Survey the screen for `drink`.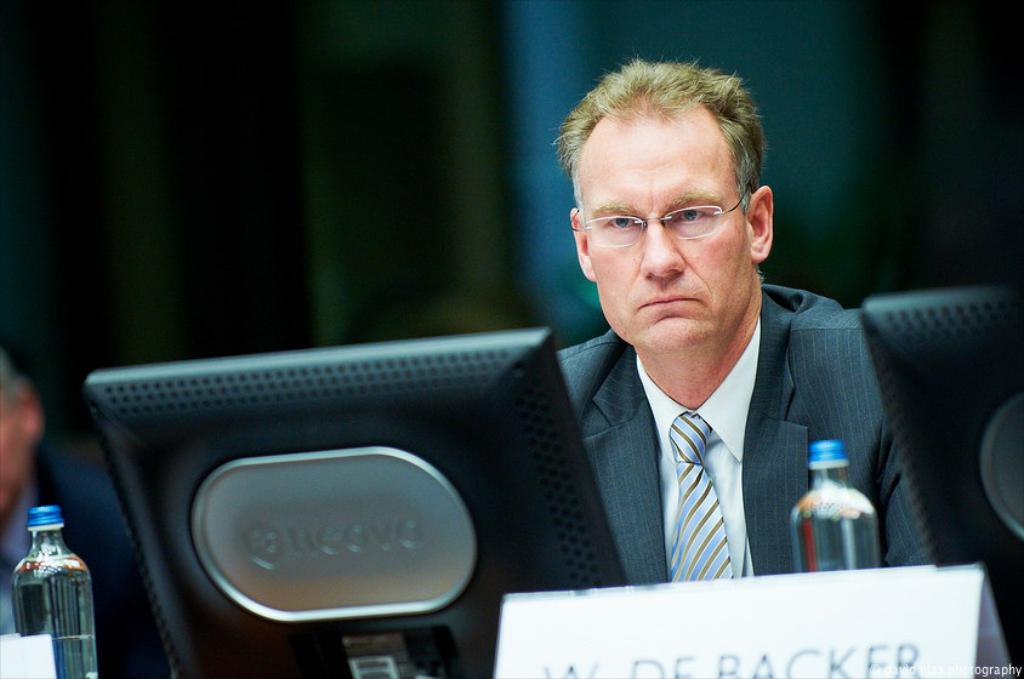
Survey found: [x1=12, y1=504, x2=96, y2=677].
